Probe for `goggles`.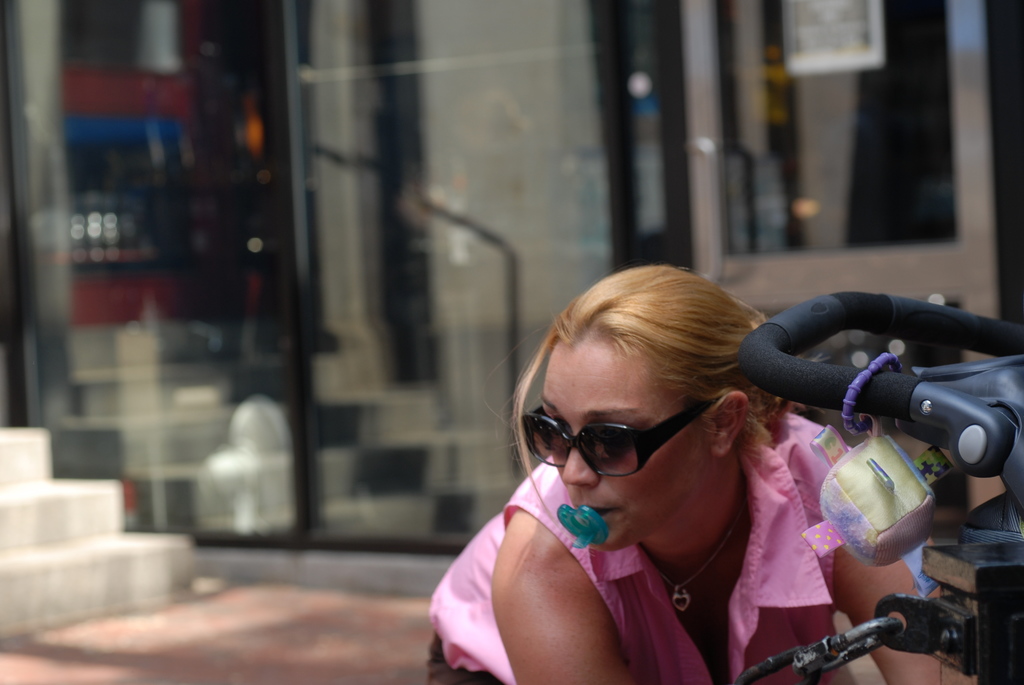
Probe result: 518,402,719,489.
